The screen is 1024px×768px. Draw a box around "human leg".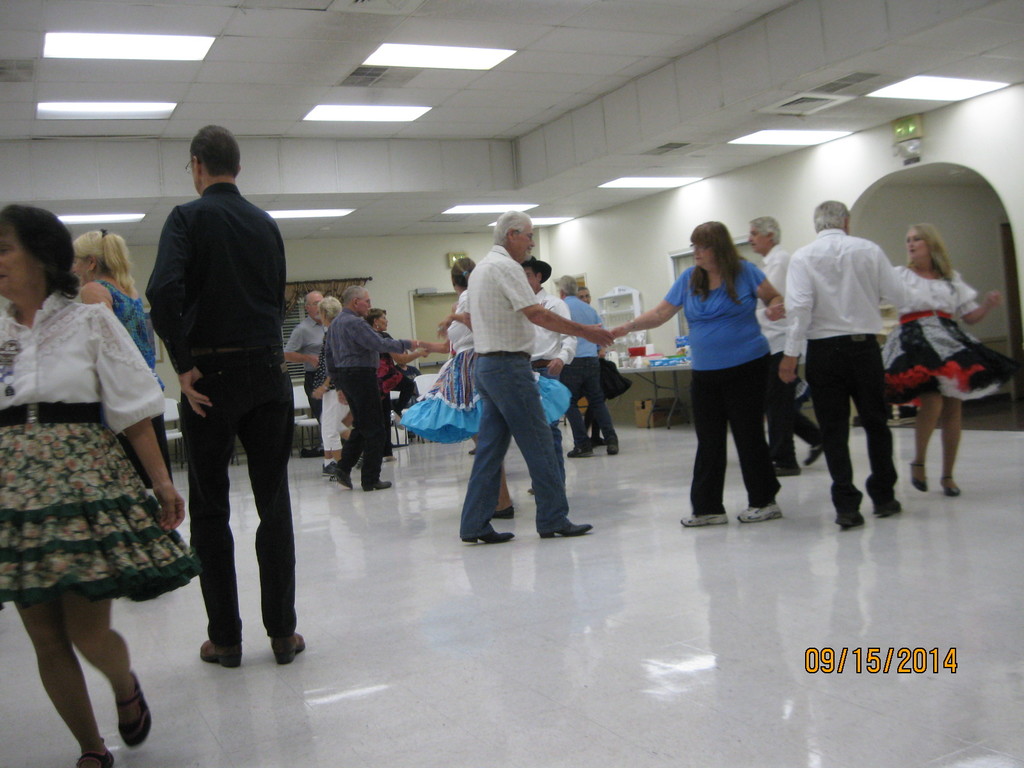
Rect(842, 332, 900, 513).
